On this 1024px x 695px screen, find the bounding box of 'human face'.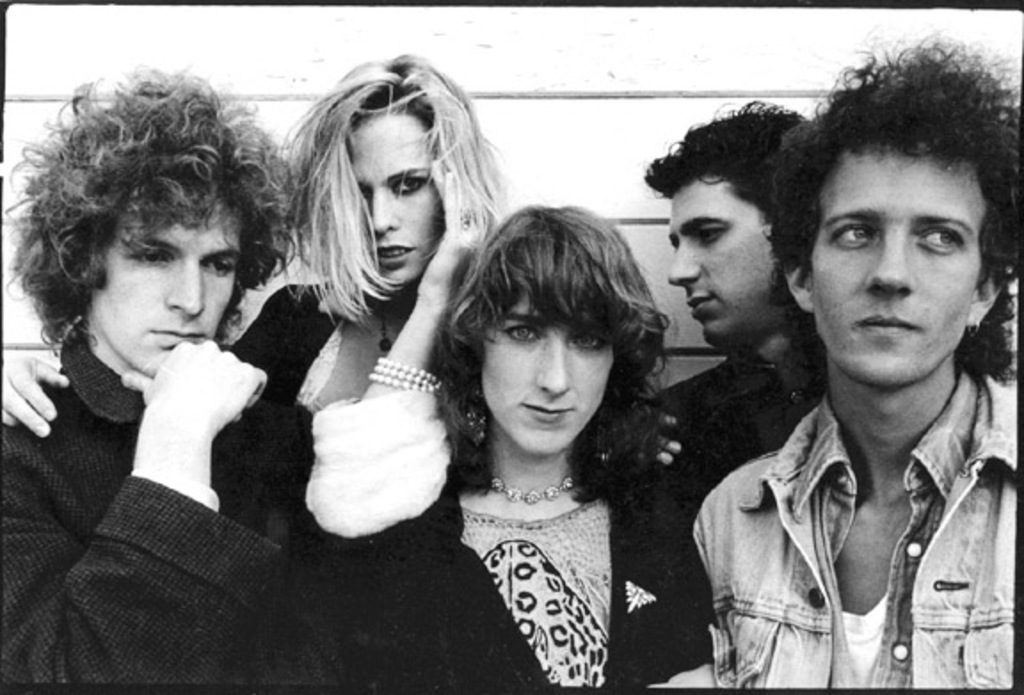
Bounding box: {"left": 480, "top": 293, "right": 613, "bottom": 455}.
